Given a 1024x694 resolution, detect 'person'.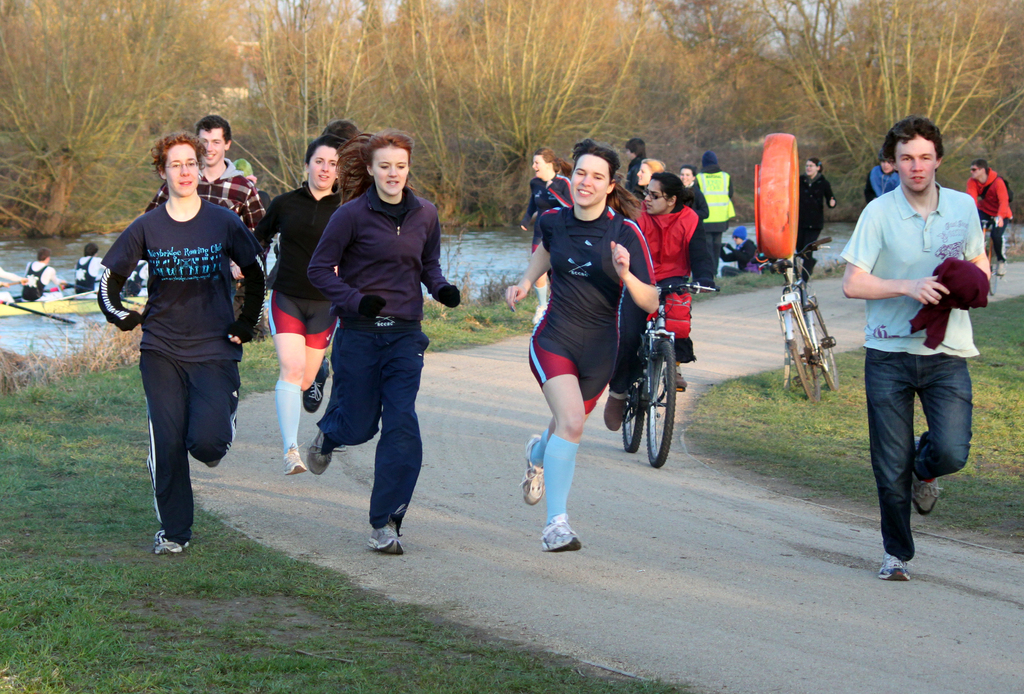
304, 138, 467, 556.
